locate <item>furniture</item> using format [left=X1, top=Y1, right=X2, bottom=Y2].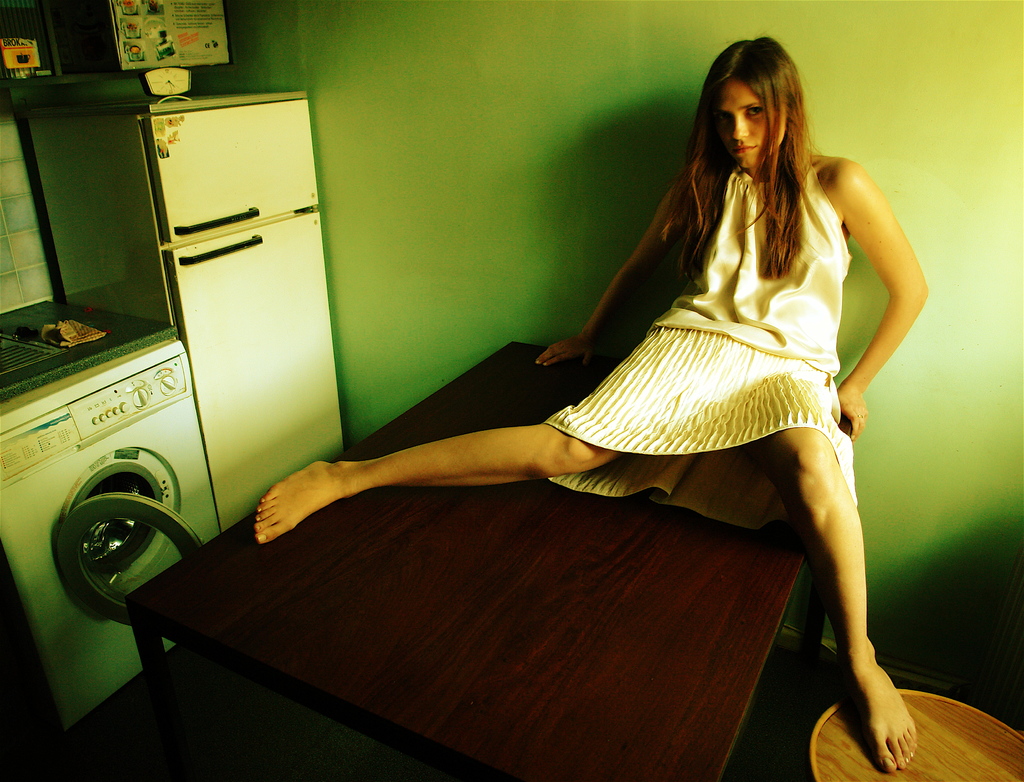
[left=812, top=687, right=1023, bottom=781].
